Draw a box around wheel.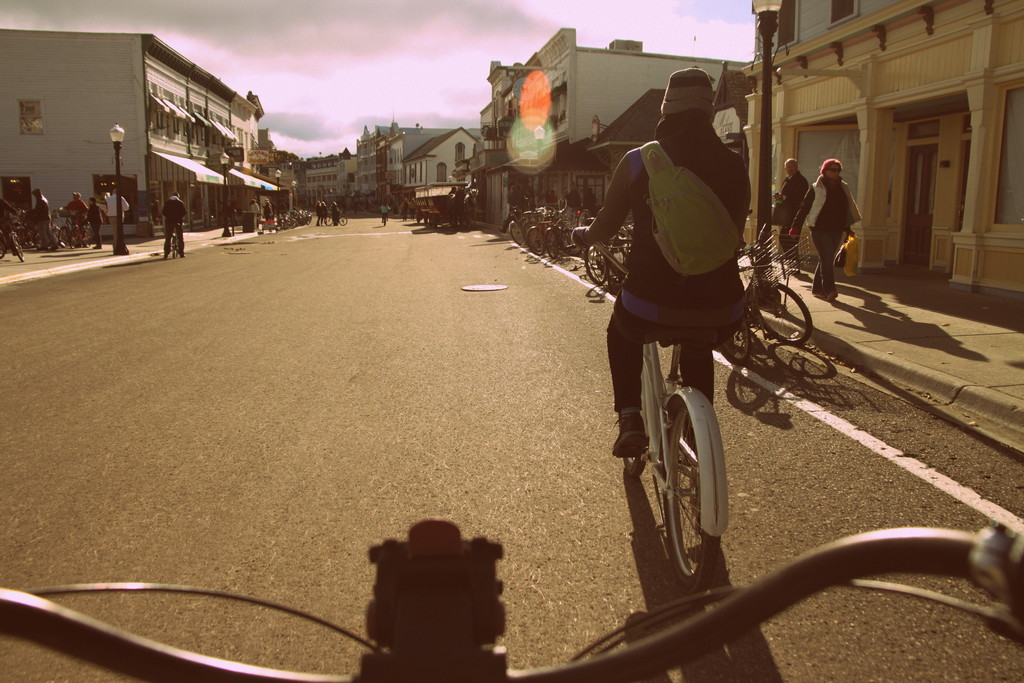
l=751, t=284, r=812, b=346.
